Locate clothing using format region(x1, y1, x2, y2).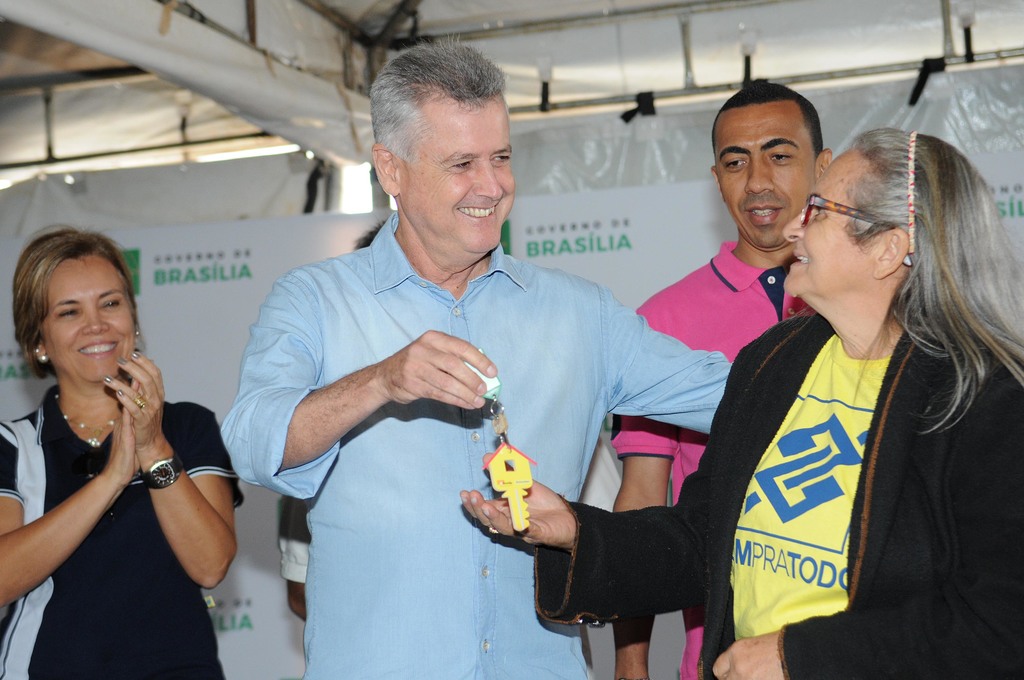
region(207, 223, 745, 679).
